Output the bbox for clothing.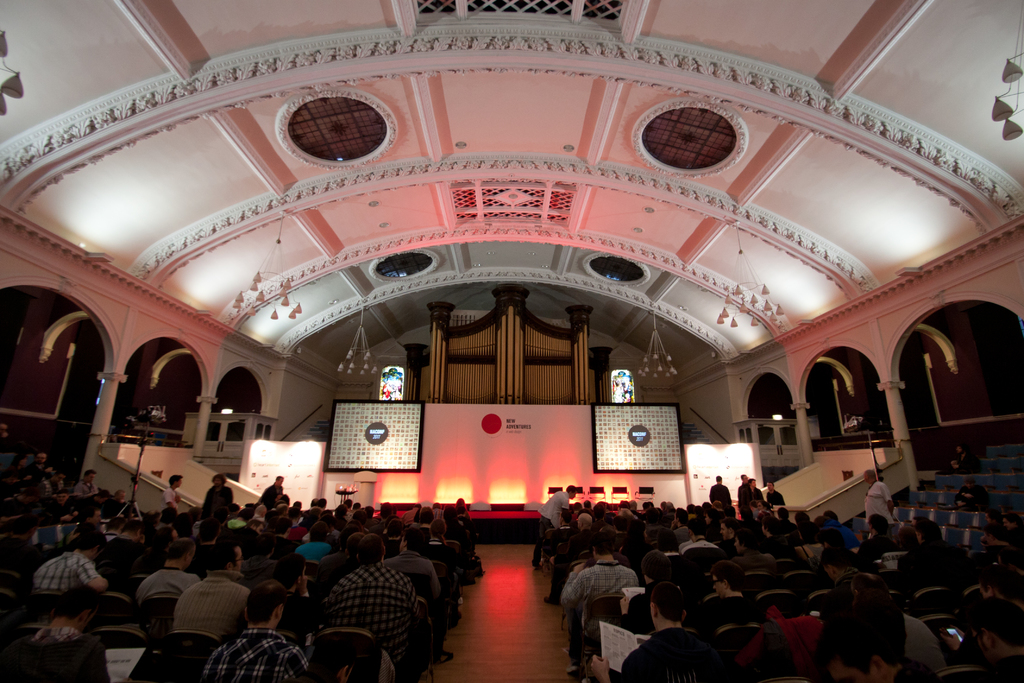
bbox=[730, 555, 773, 577].
